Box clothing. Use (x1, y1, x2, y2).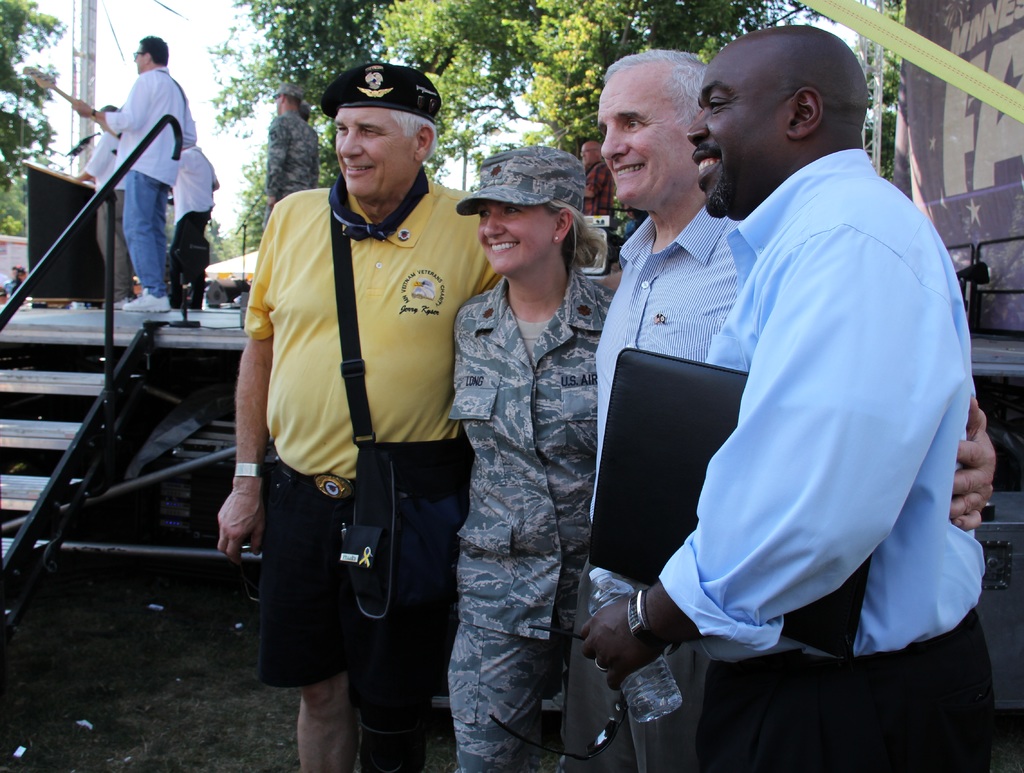
(449, 262, 622, 772).
